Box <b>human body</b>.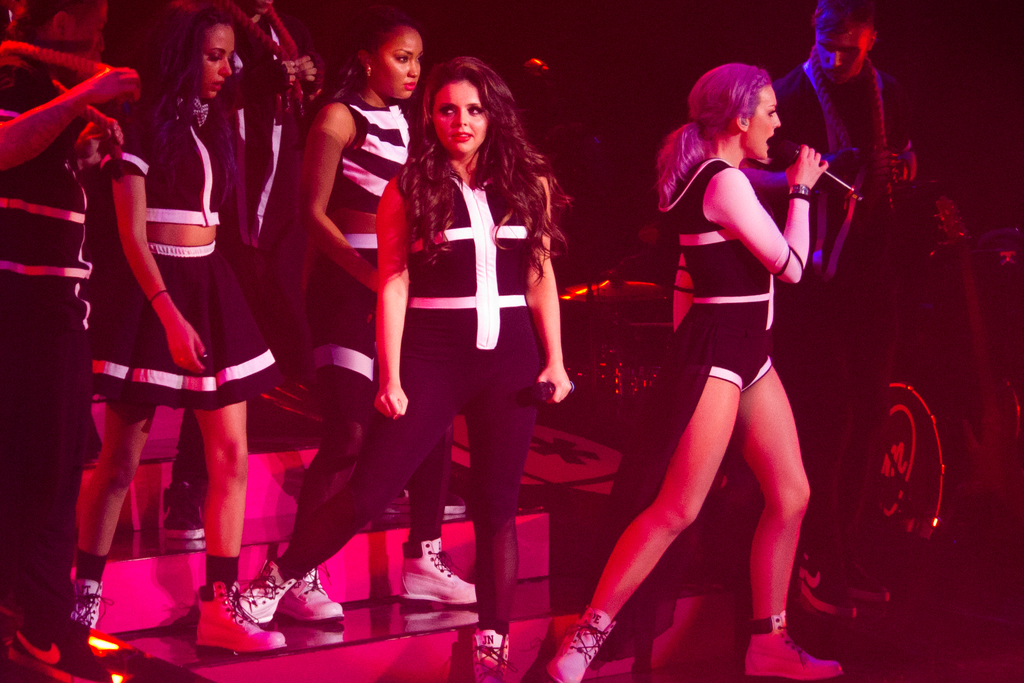
[91,4,297,646].
